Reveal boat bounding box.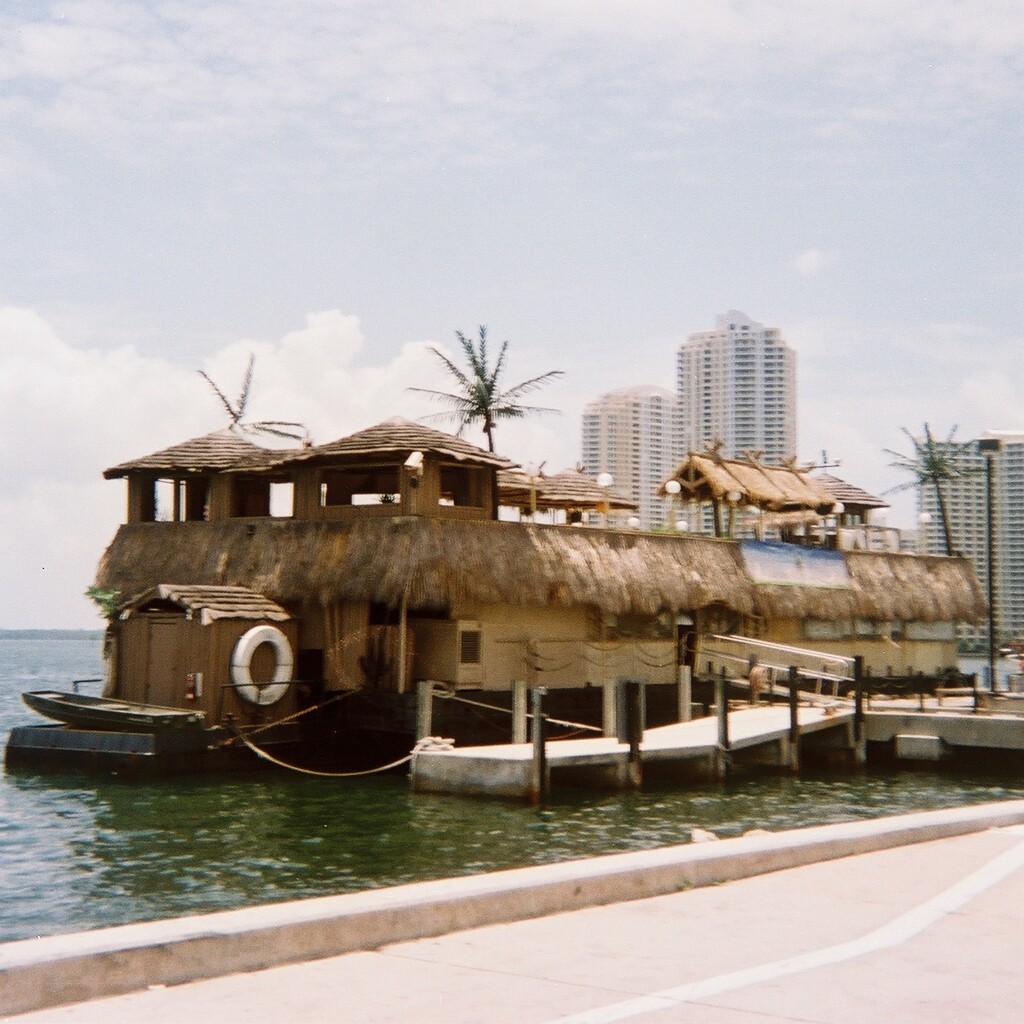
Revealed: 26,686,217,731.
